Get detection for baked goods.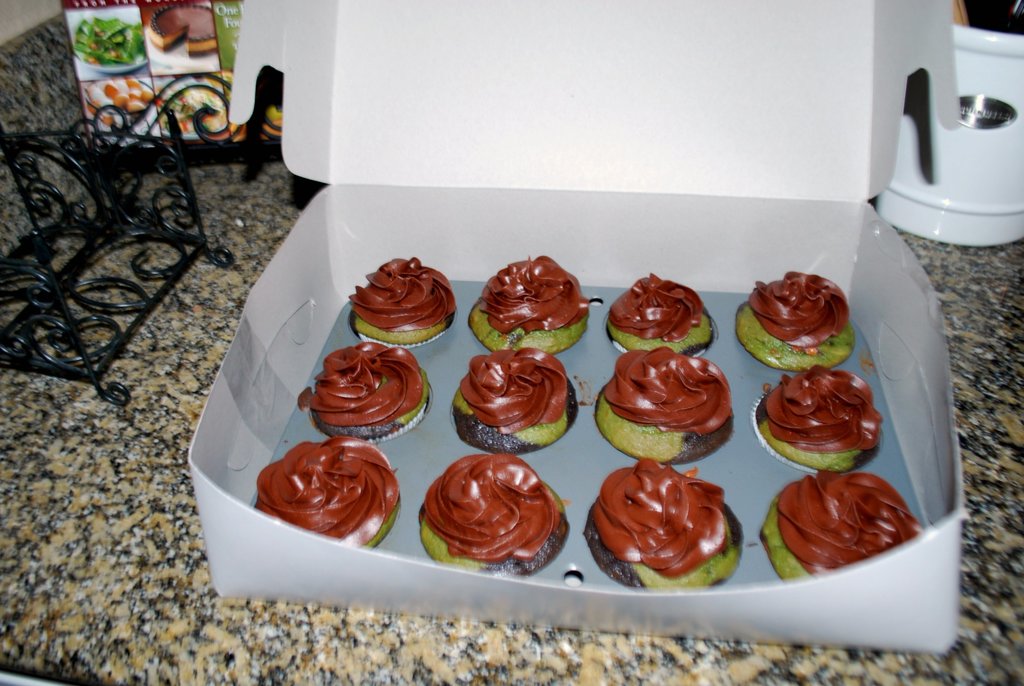
Detection: locate(761, 462, 922, 578).
